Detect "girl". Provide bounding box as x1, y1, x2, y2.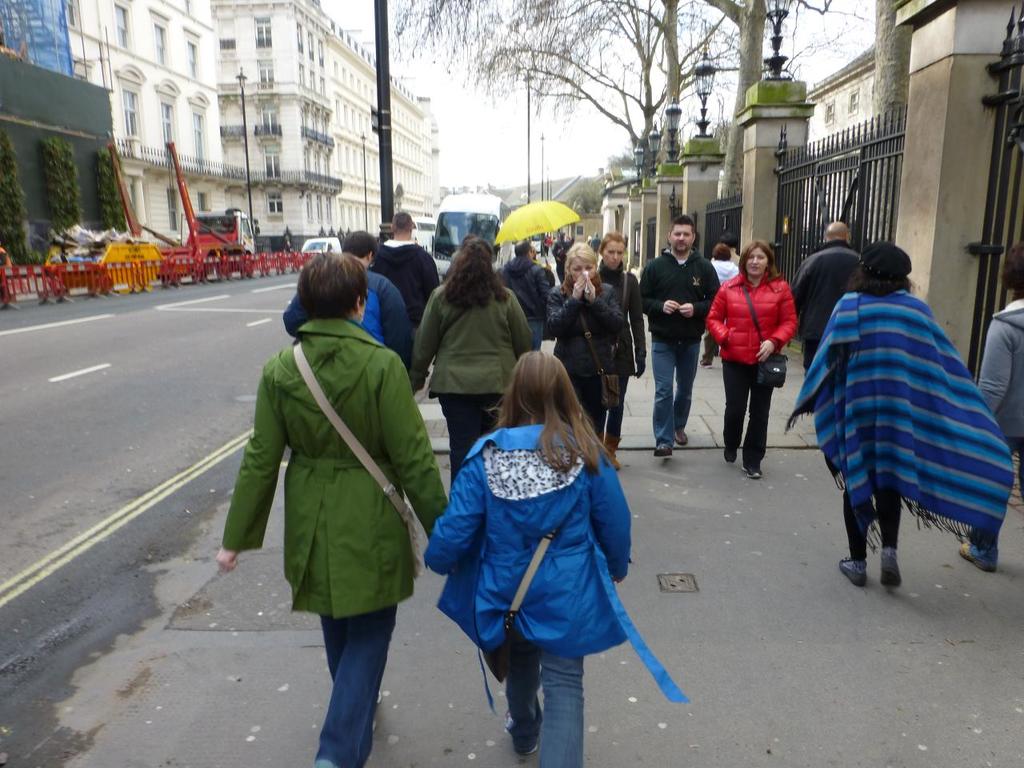
803, 236, 934, 589.
